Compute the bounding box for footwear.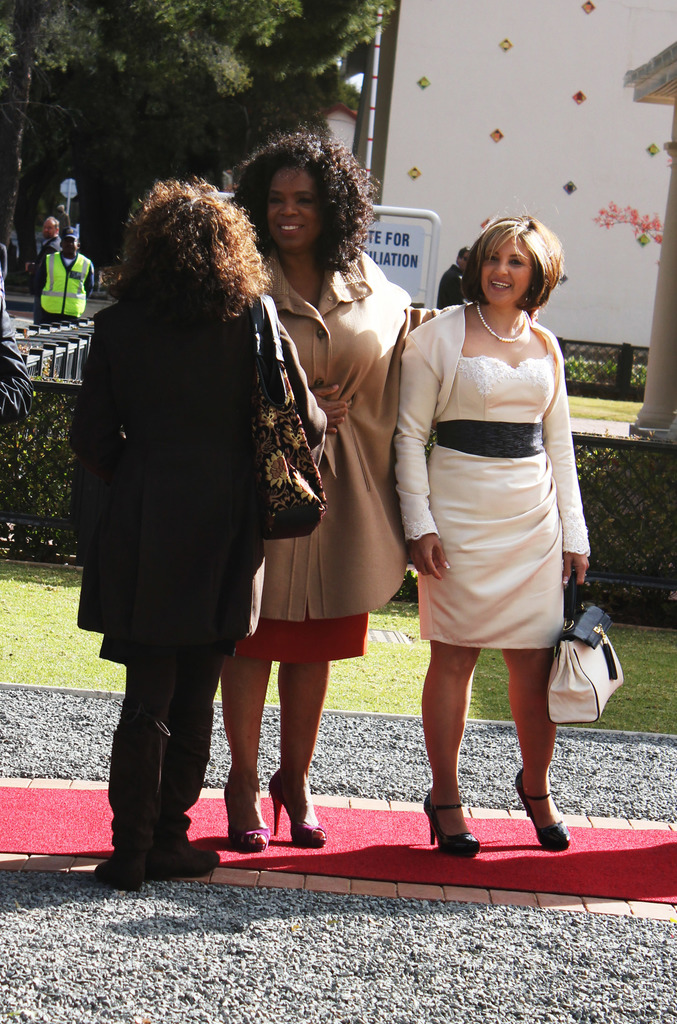
Rect(224, 780, 275, 856).
